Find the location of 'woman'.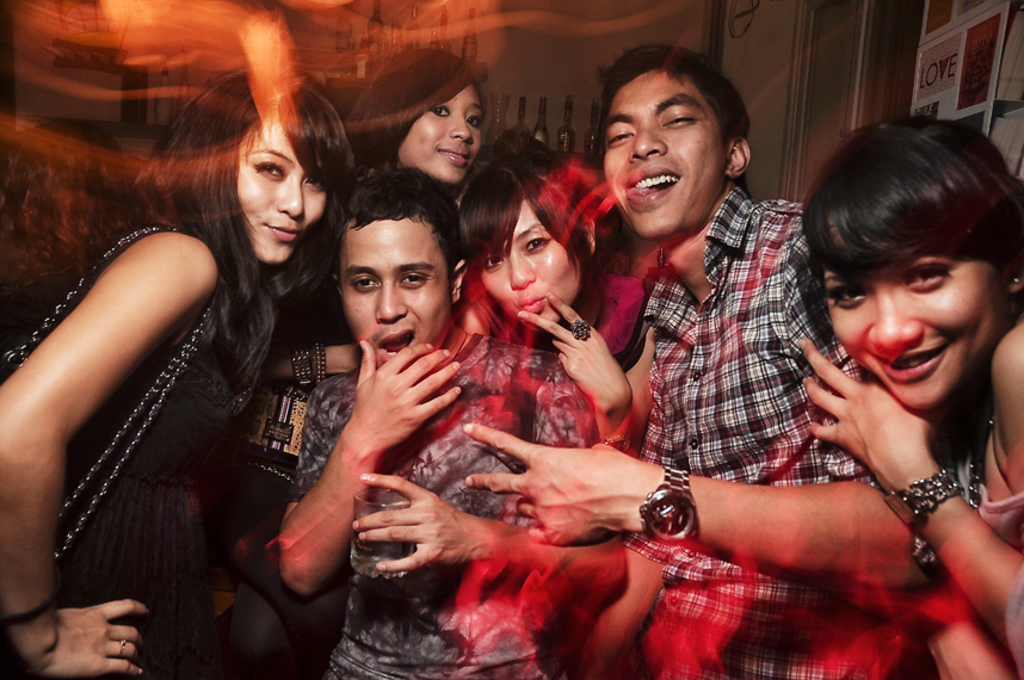
Location: select_region(458, 131, 654, 439).
